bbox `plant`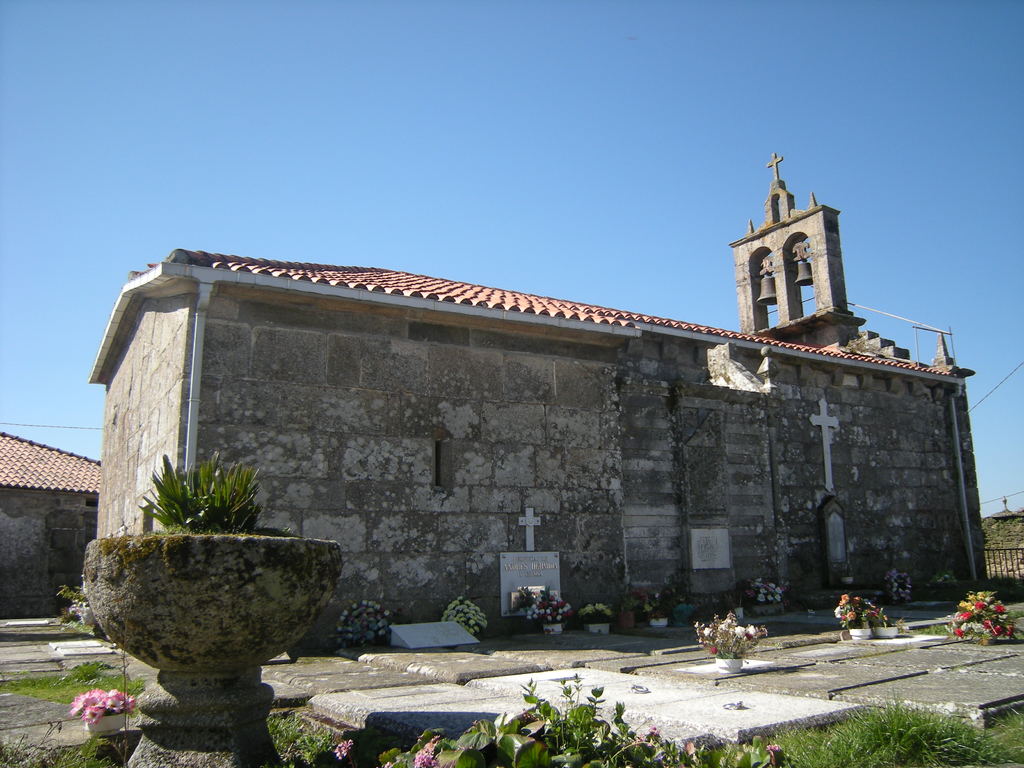
{"x1": 264, "y1": 708, "x2": 330, "y2": 767}
